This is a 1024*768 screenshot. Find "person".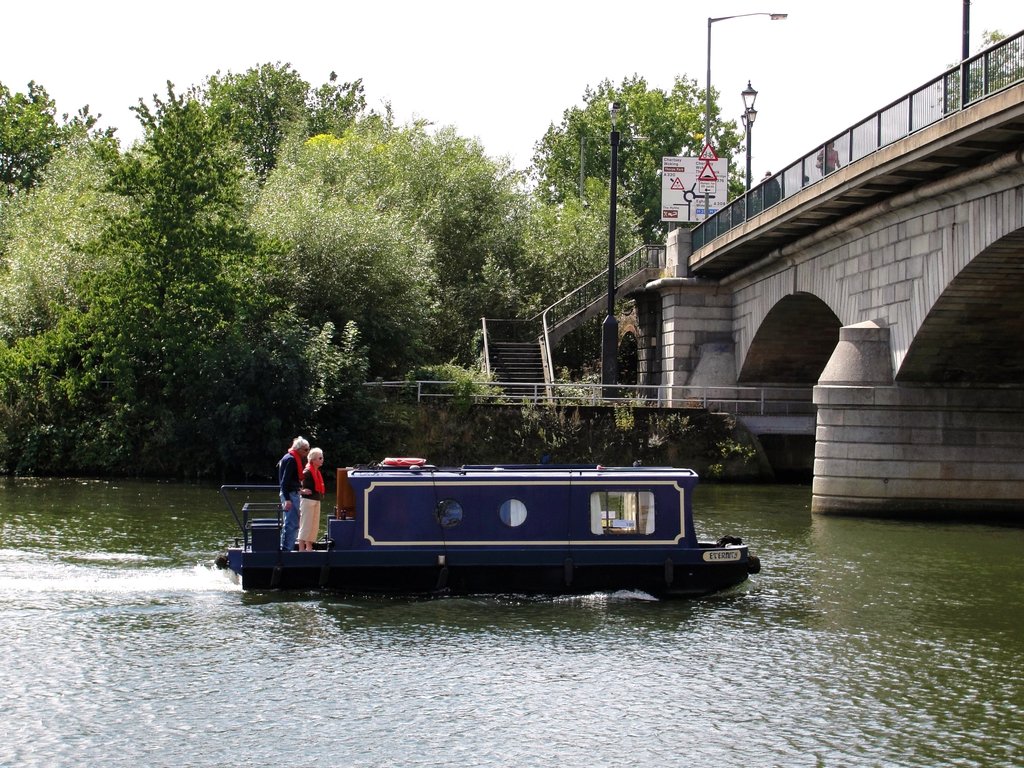
Bounding box: region(756, 166, 775, 206).
